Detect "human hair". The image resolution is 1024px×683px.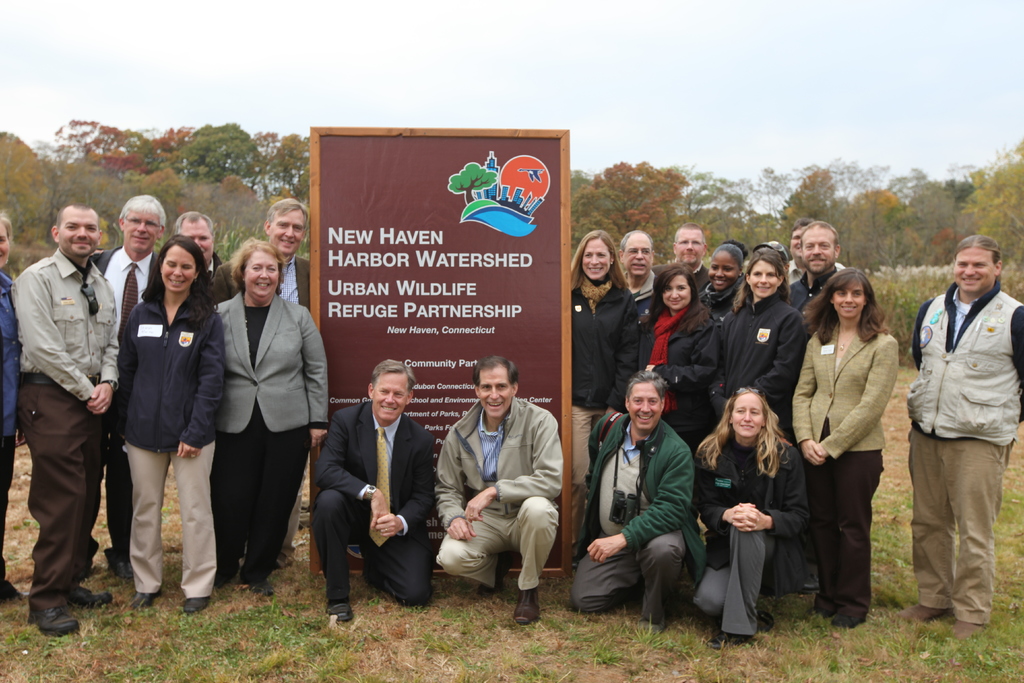
region(952, 233, 1001, 268).
